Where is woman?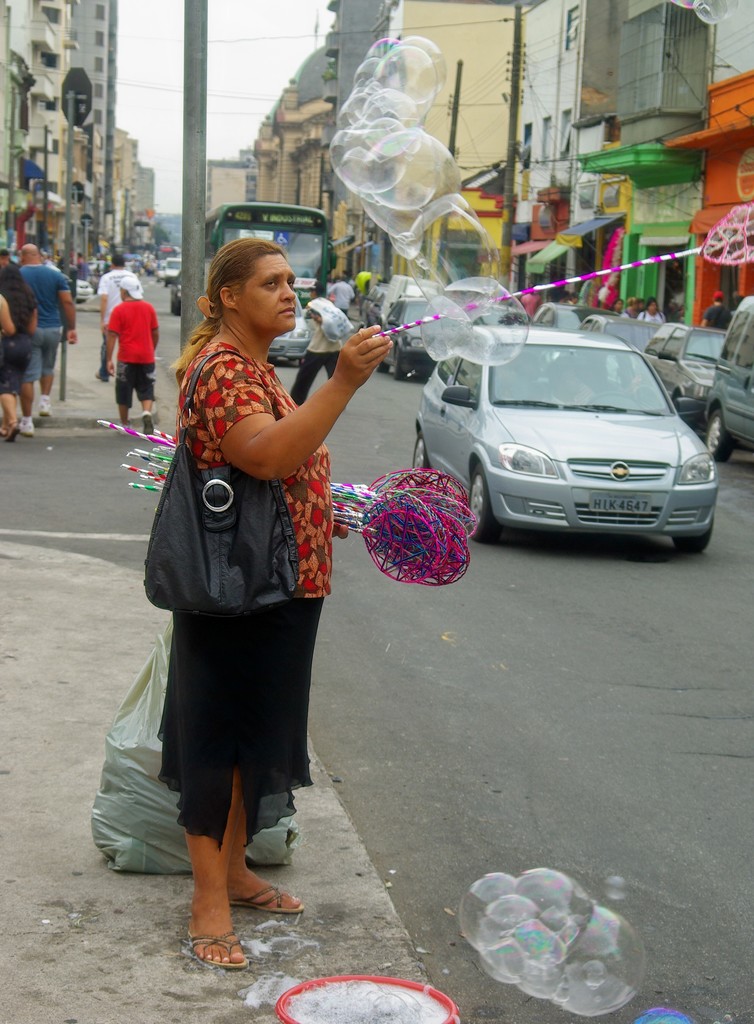
<box>149,243,390,970</box>.
